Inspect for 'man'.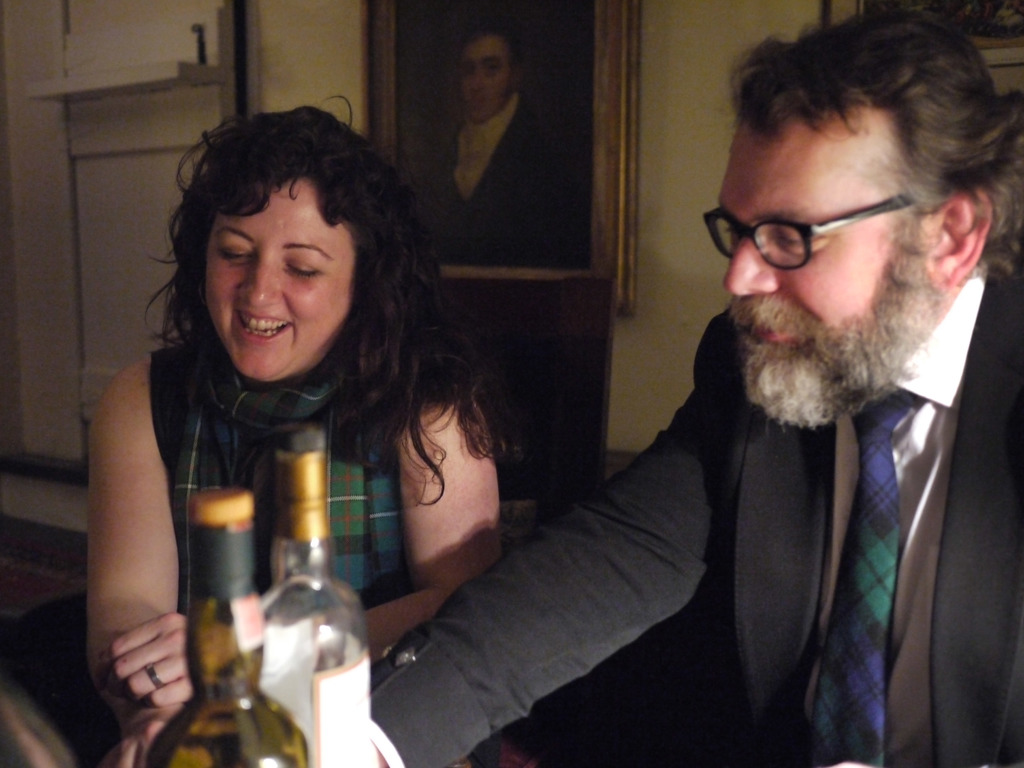
Inspection: bbox(186, 94, 1012, 745).
